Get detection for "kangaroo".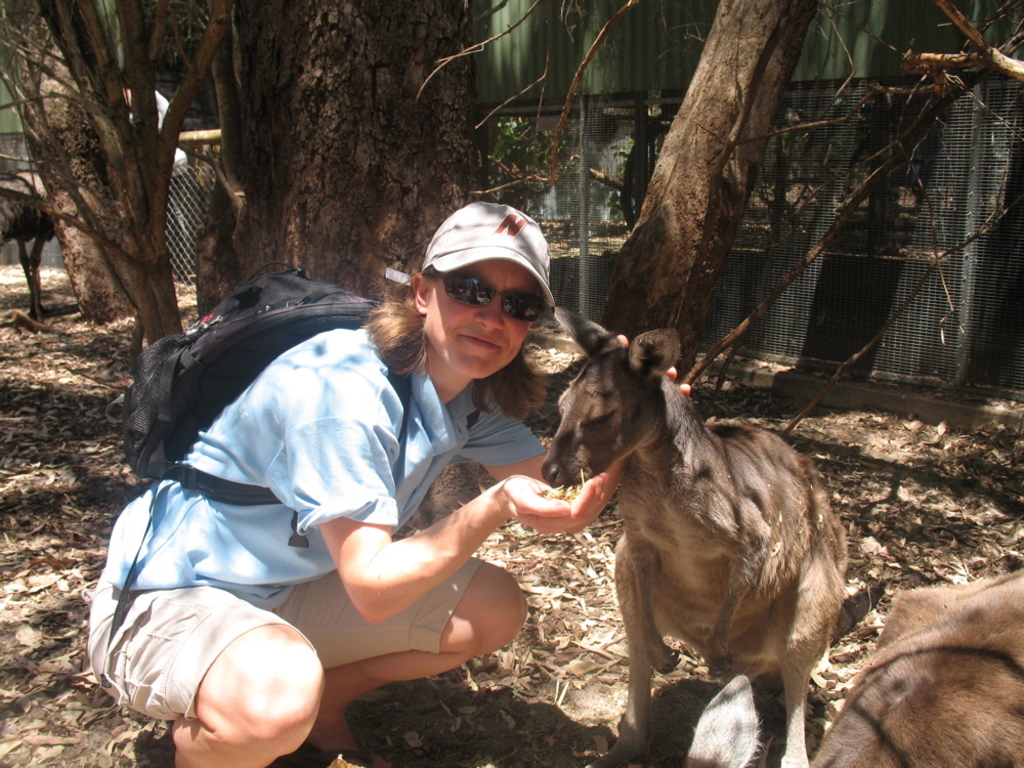
Detection: 803 568 1023 767.
